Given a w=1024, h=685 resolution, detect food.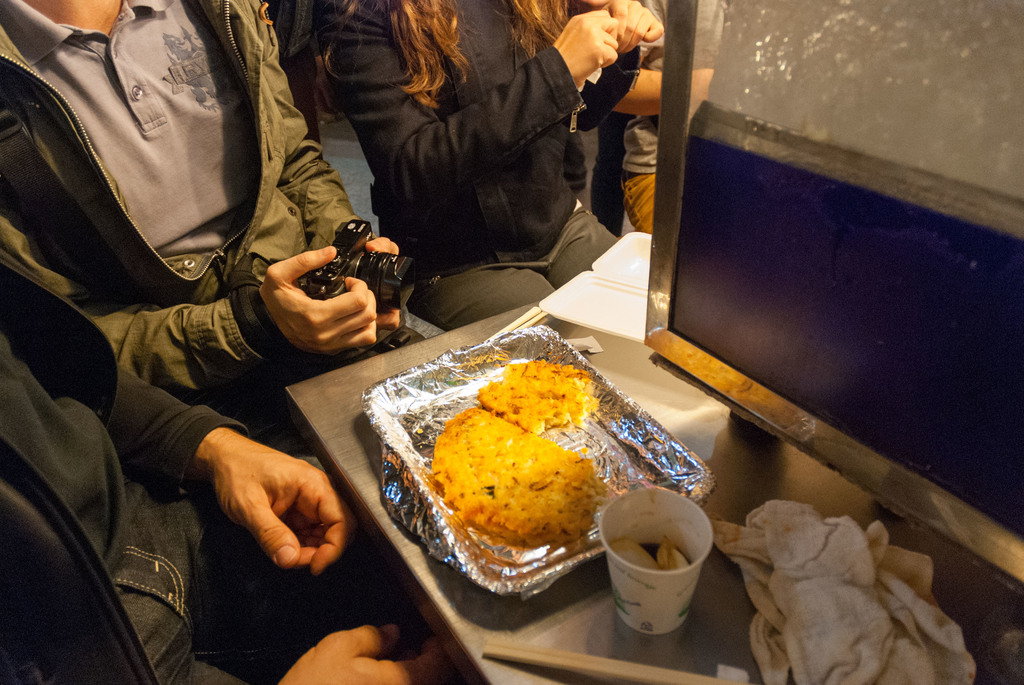
430:400:605:558.
